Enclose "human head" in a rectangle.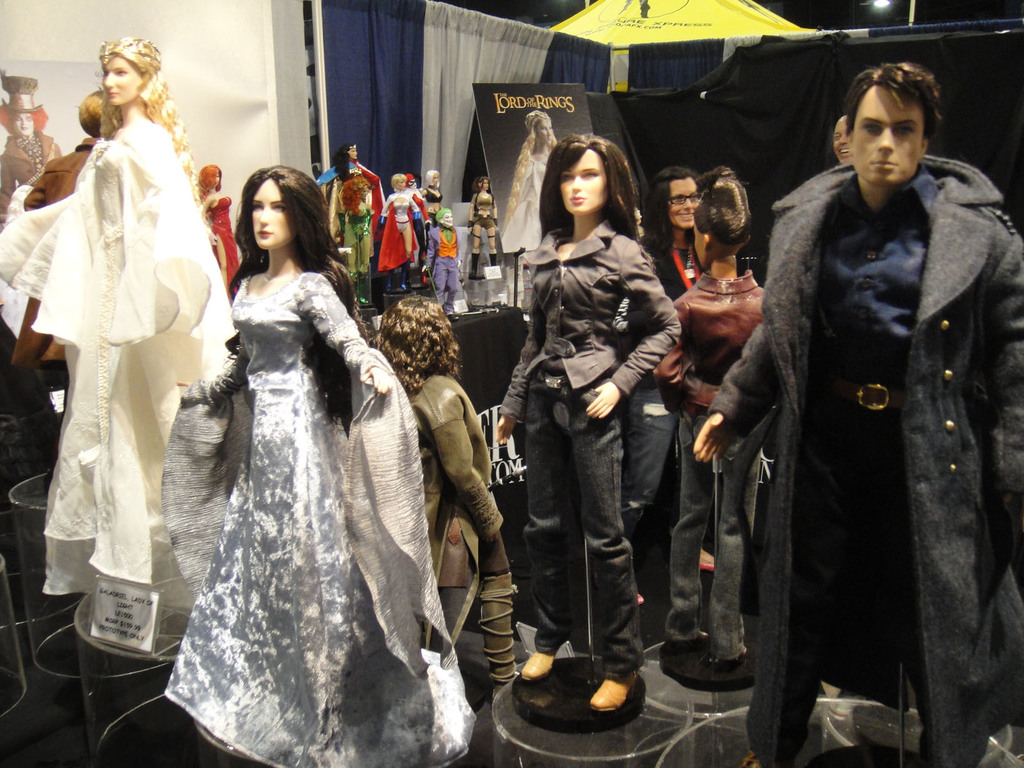
box(525, 111, 554, 151).
